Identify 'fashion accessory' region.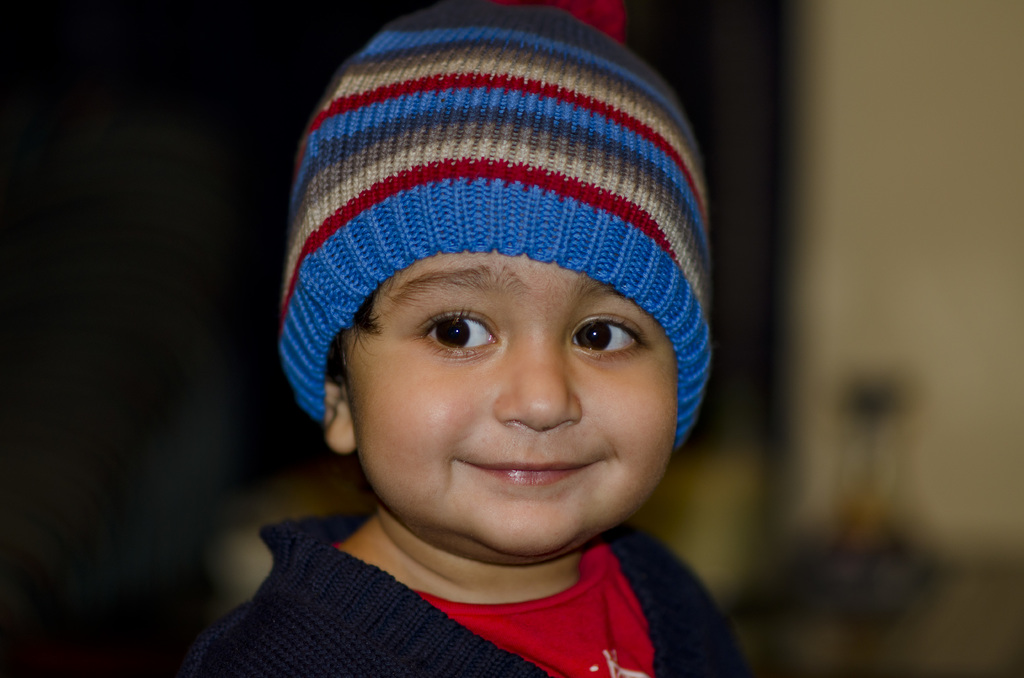
Region: <region>278, 0, 714, 452</region>.
